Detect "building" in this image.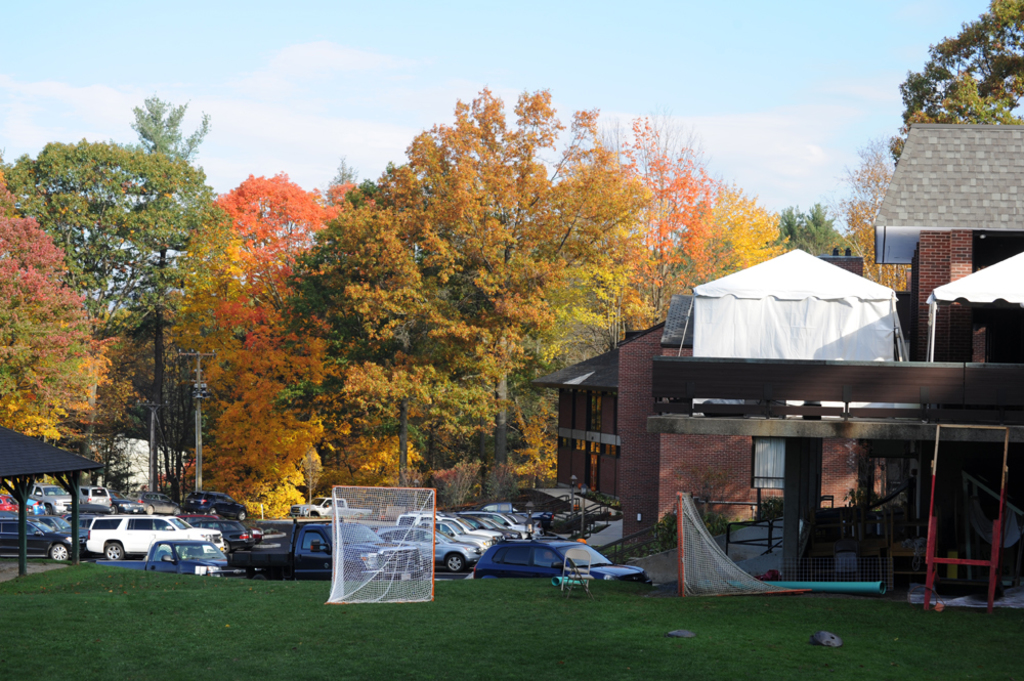
Detection: region(537, 124, 1023, 586).
